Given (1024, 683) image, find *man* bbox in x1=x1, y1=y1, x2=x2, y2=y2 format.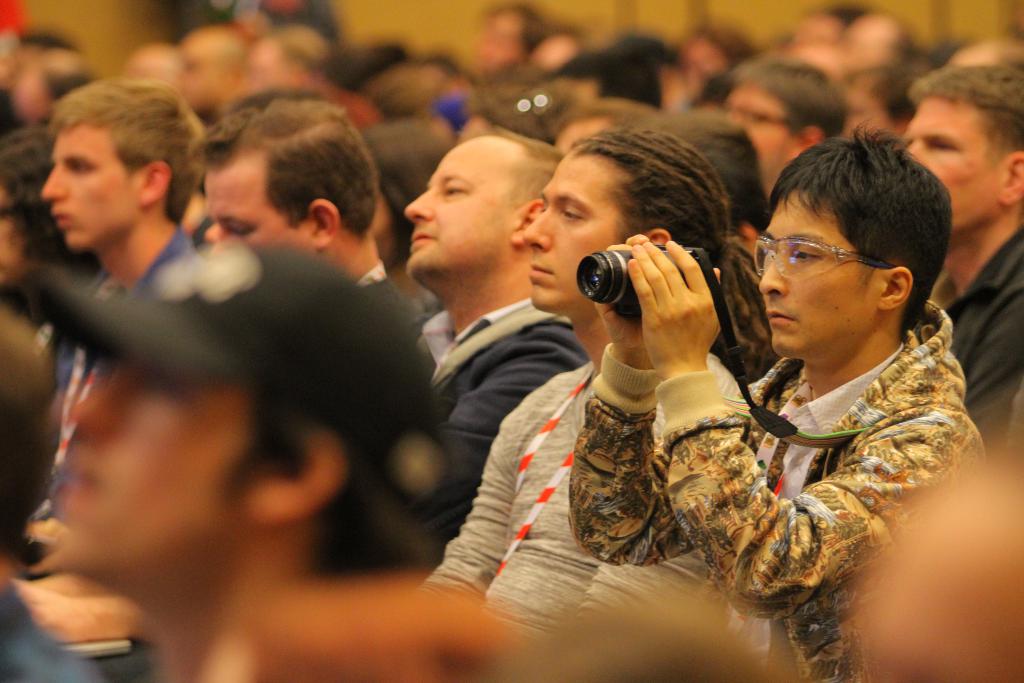
x1=184, y1=93, x2=435, y2=338.
